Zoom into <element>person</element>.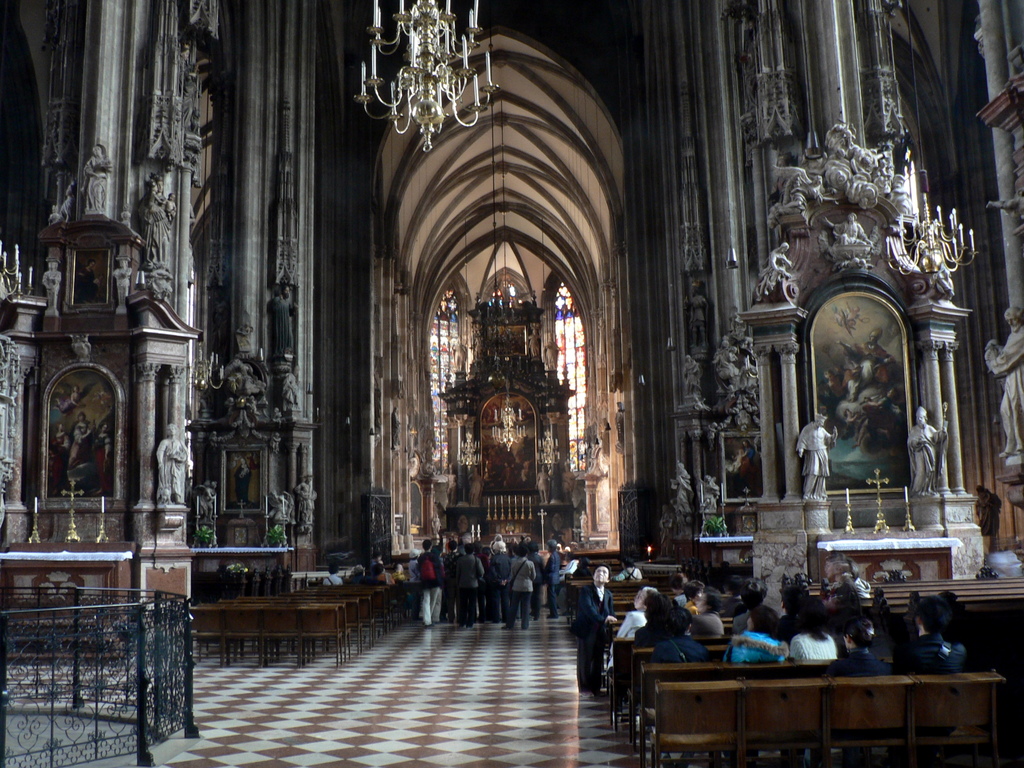
Zoom target: {"x1": 810, "y1": 618, "x2": 892, "y2": 677}.
